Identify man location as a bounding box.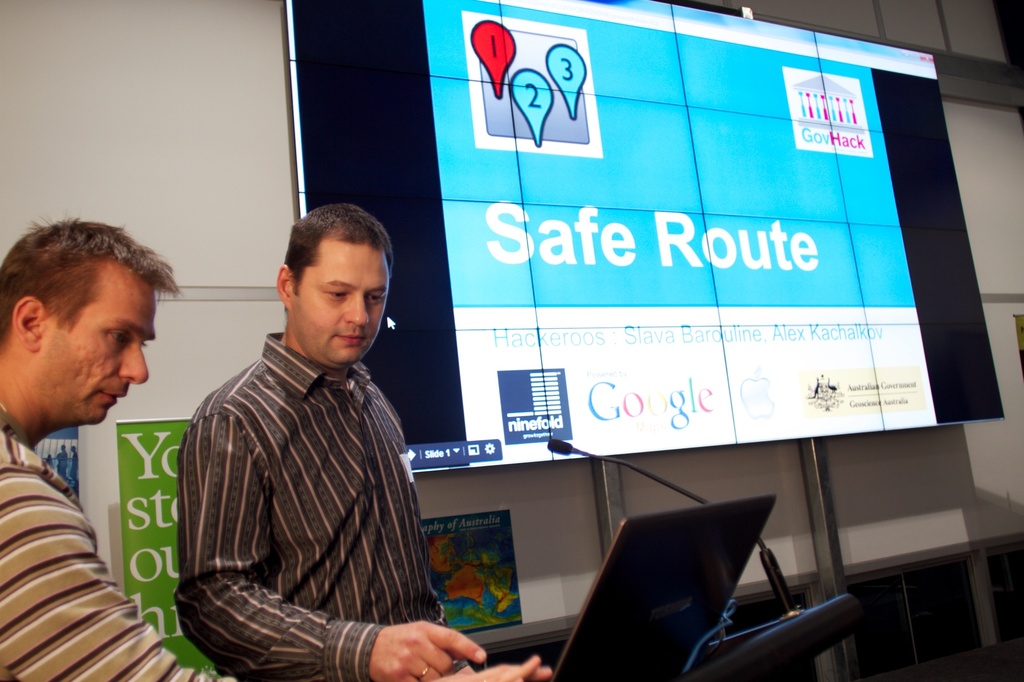
0 207 550 681.
